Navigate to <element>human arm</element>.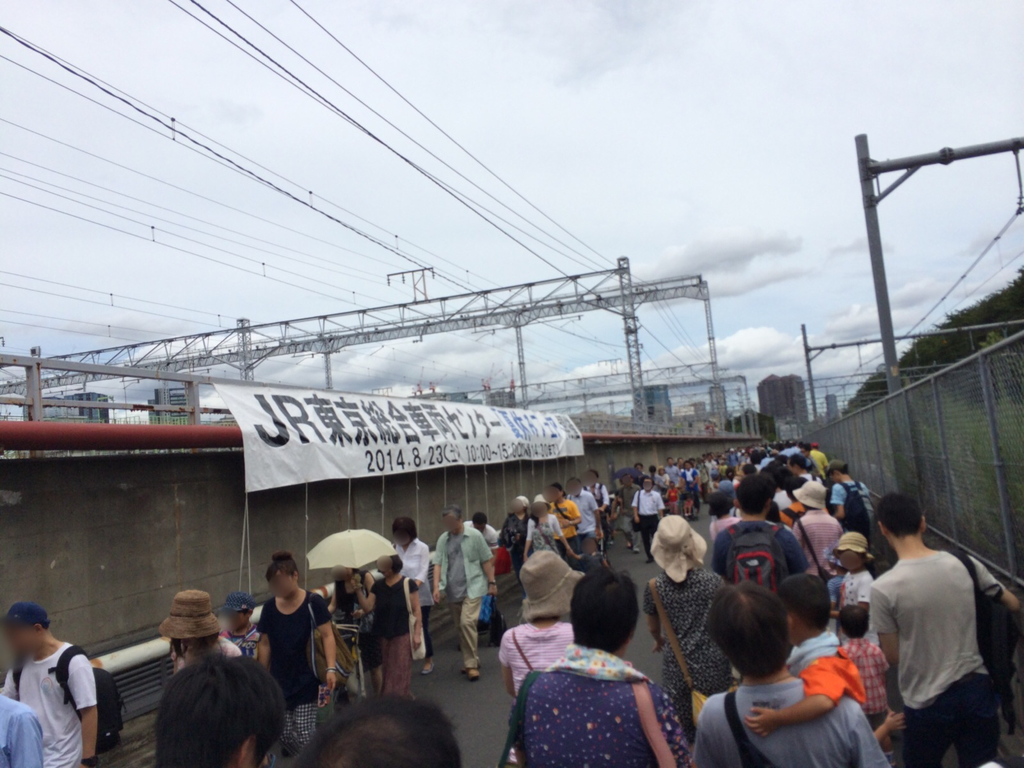
Navigation target: (554, 516, 589, 563).
